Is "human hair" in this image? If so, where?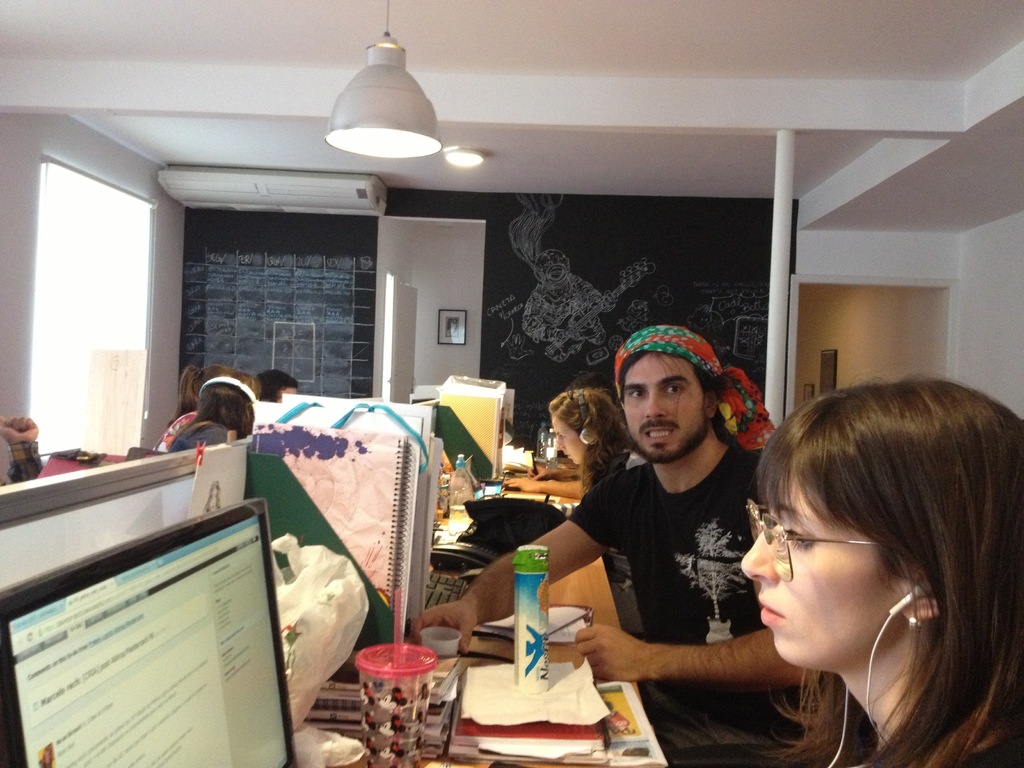
Yes, at 548,390,637,487.
